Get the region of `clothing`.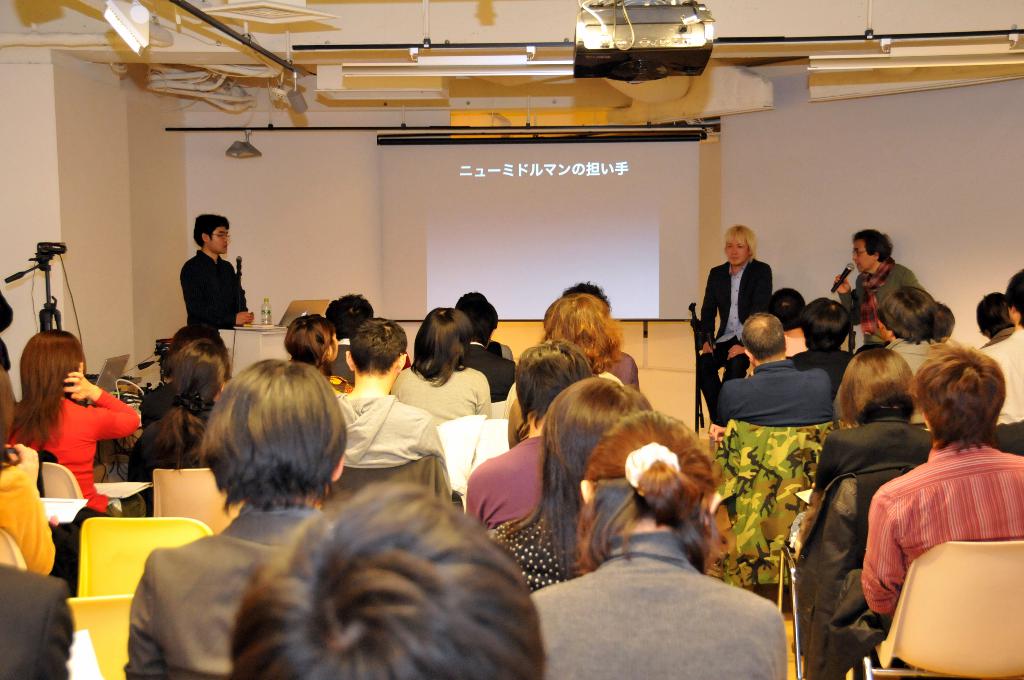
crop(776, 352, 861, 378).
